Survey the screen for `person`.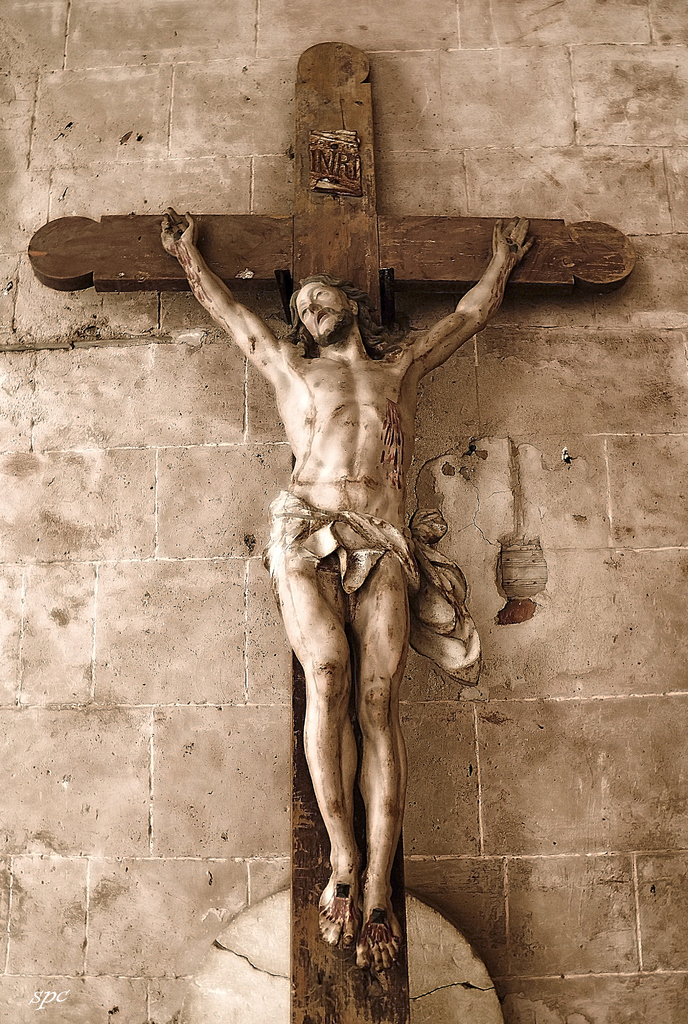
Survey found: {"x1": 161, "y1": 209, "x2": 539, "y2": 972}.
